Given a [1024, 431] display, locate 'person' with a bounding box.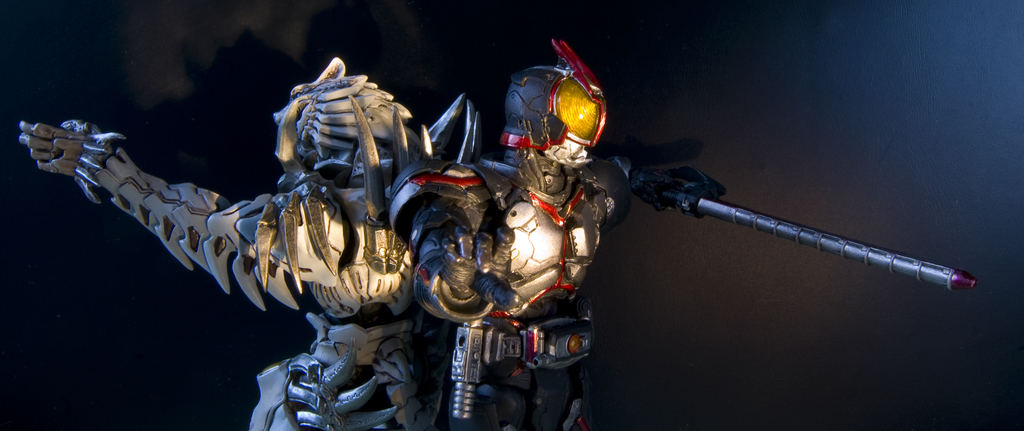
Located: bbox=[11, 55, 486, 430].
